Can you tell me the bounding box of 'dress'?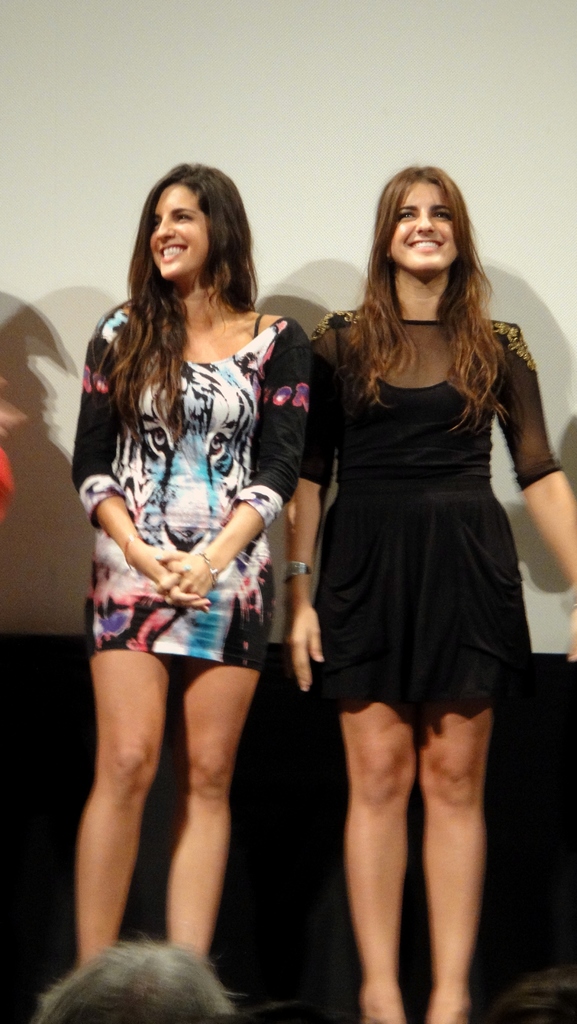
[295, 309, 562, 720].
